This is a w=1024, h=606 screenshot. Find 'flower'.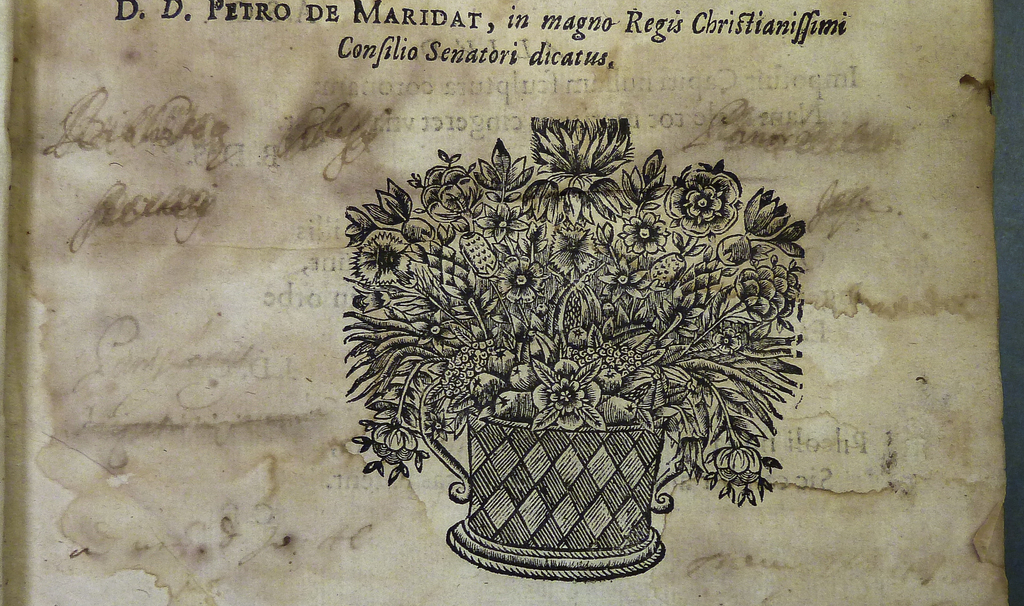
Bounding box: box=[554, 225, 600, 274].
